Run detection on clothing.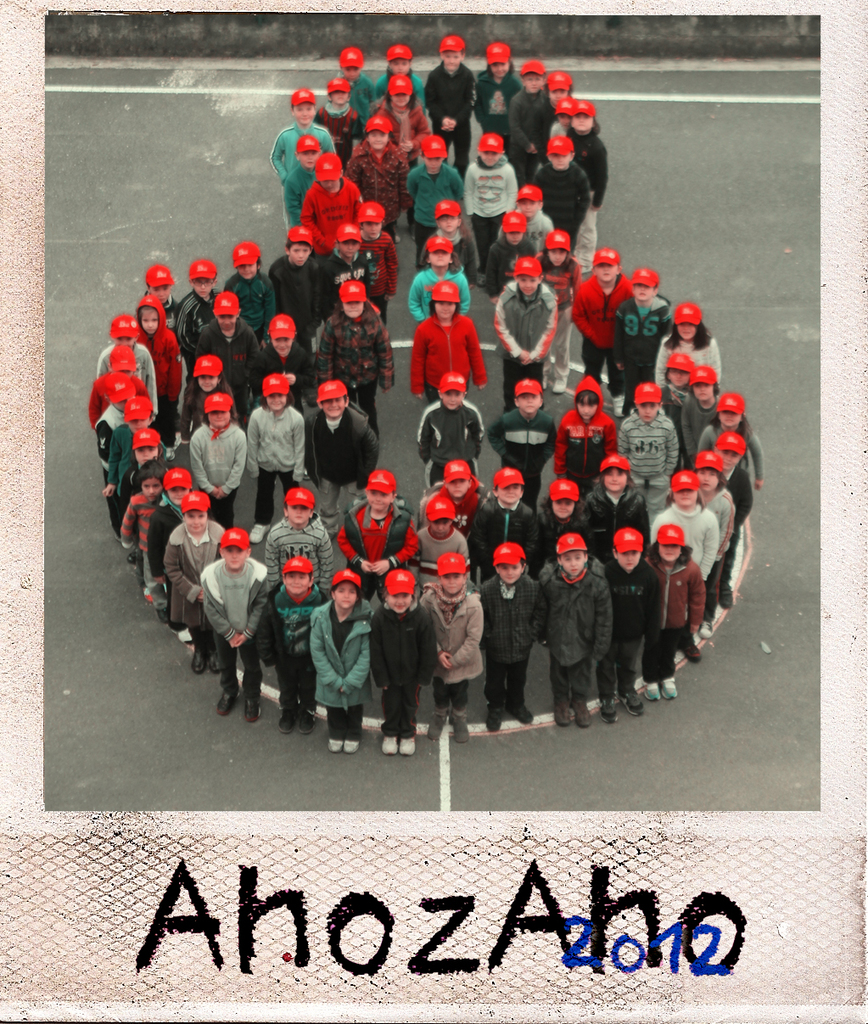
Result: [310, 305, 392, 413].
